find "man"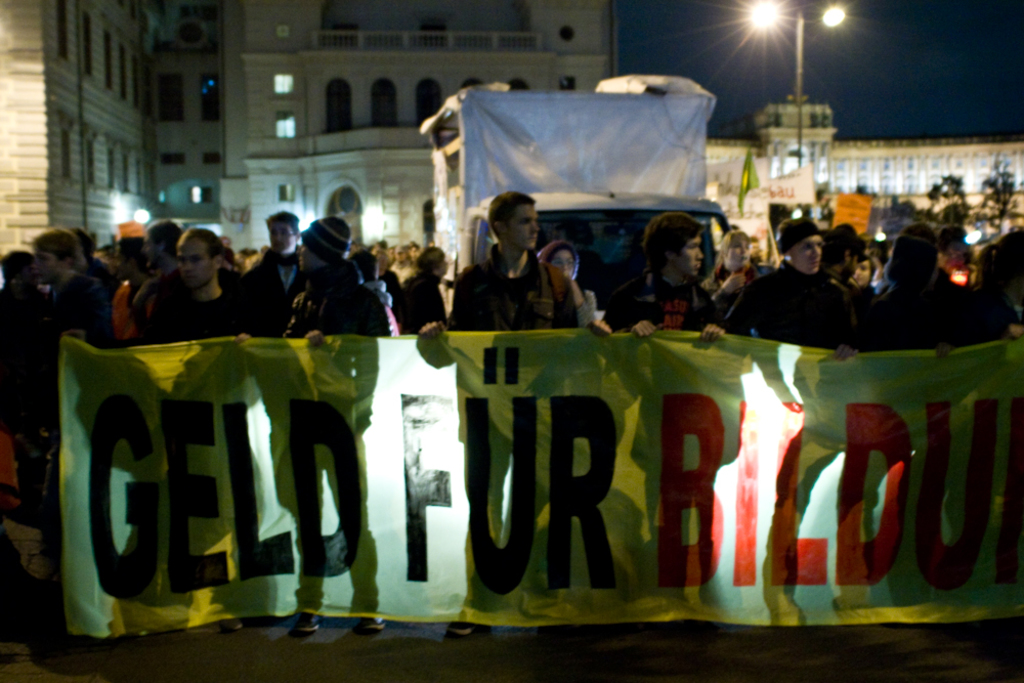
locate(157, 229, 269, 629)
